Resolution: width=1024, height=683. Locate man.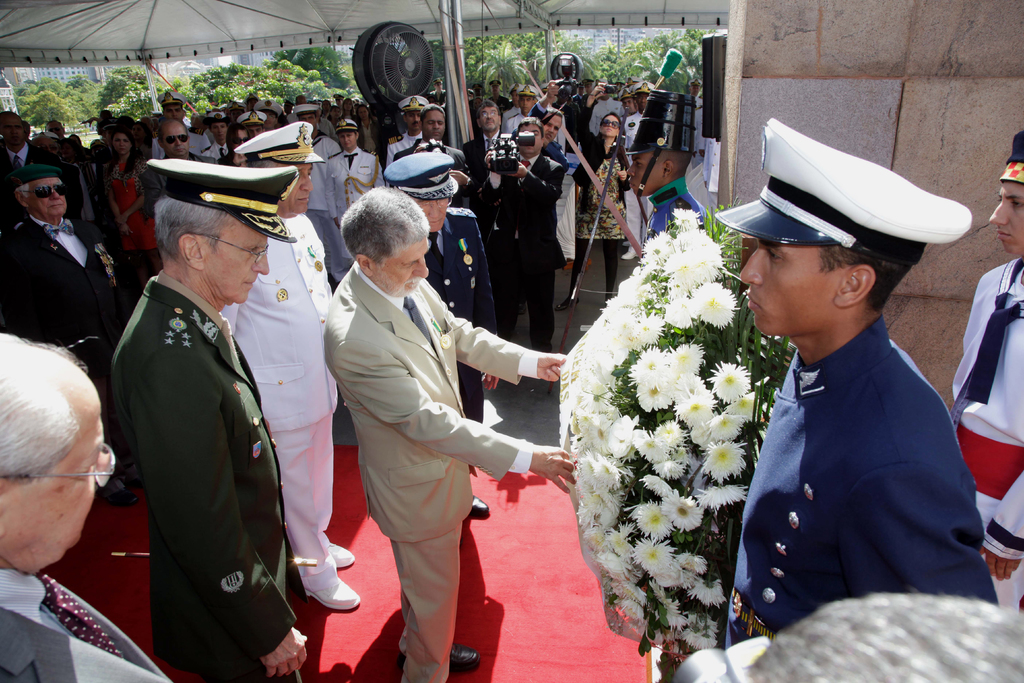
bbox(0, 154, 129, 445).
